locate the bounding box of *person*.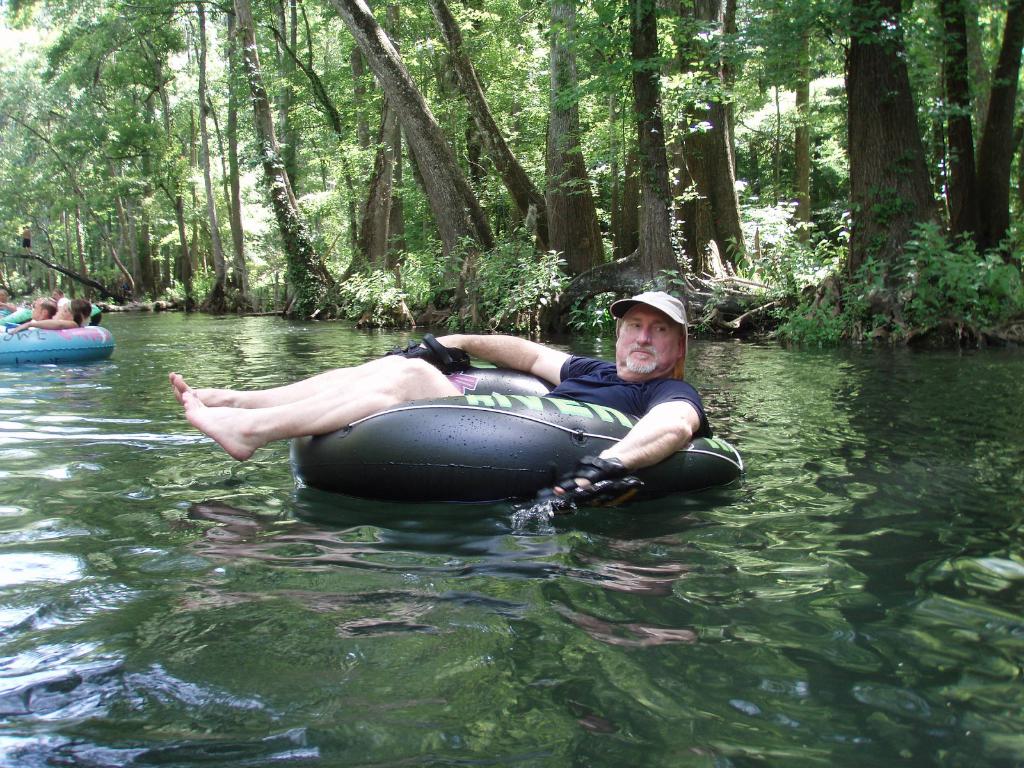
Bounding box: l=56, t=292, r=70, b=312.
